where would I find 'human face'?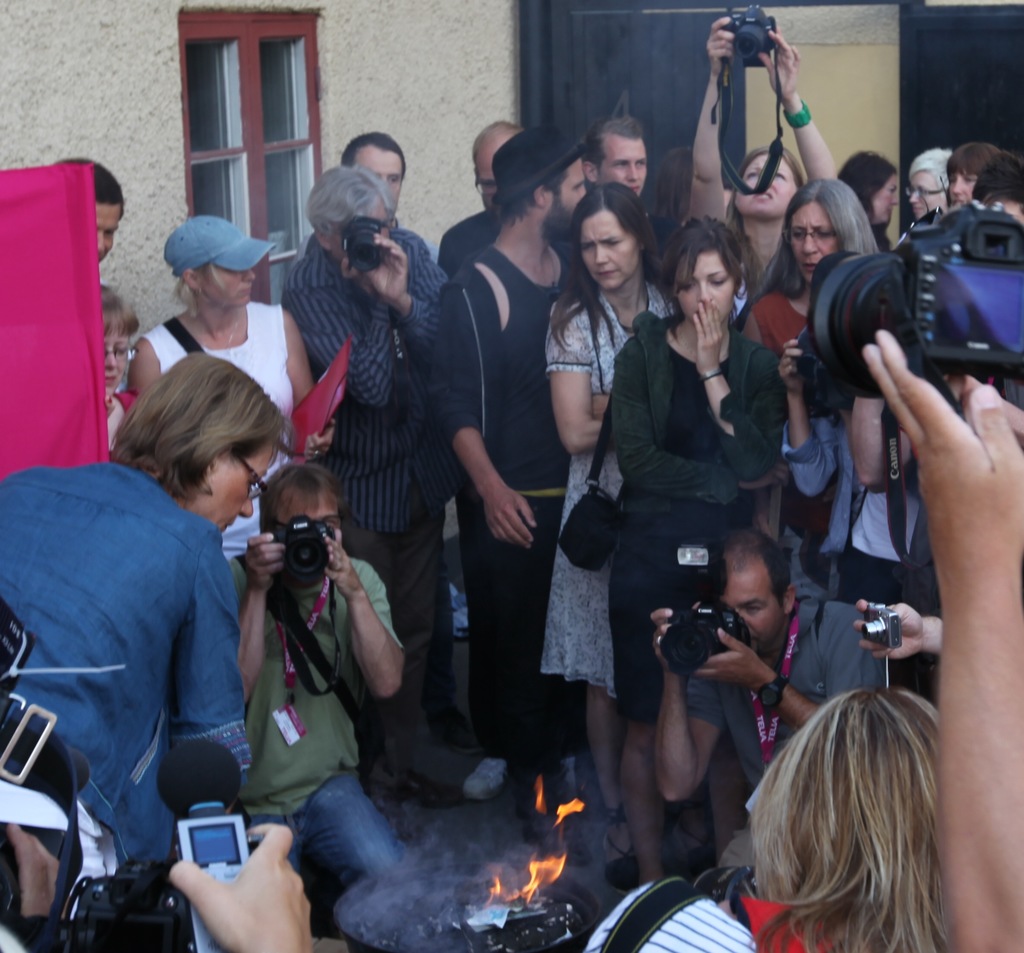
At bbox=(721, 568, 787, 651).
